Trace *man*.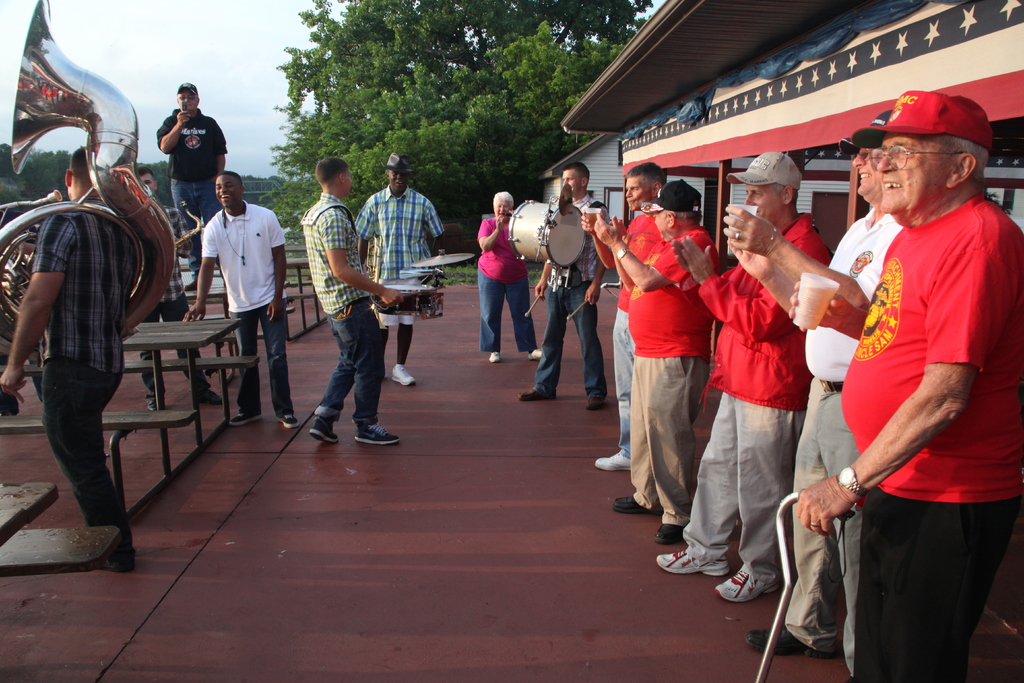
Traced to box(582, 160, 666, 472).
